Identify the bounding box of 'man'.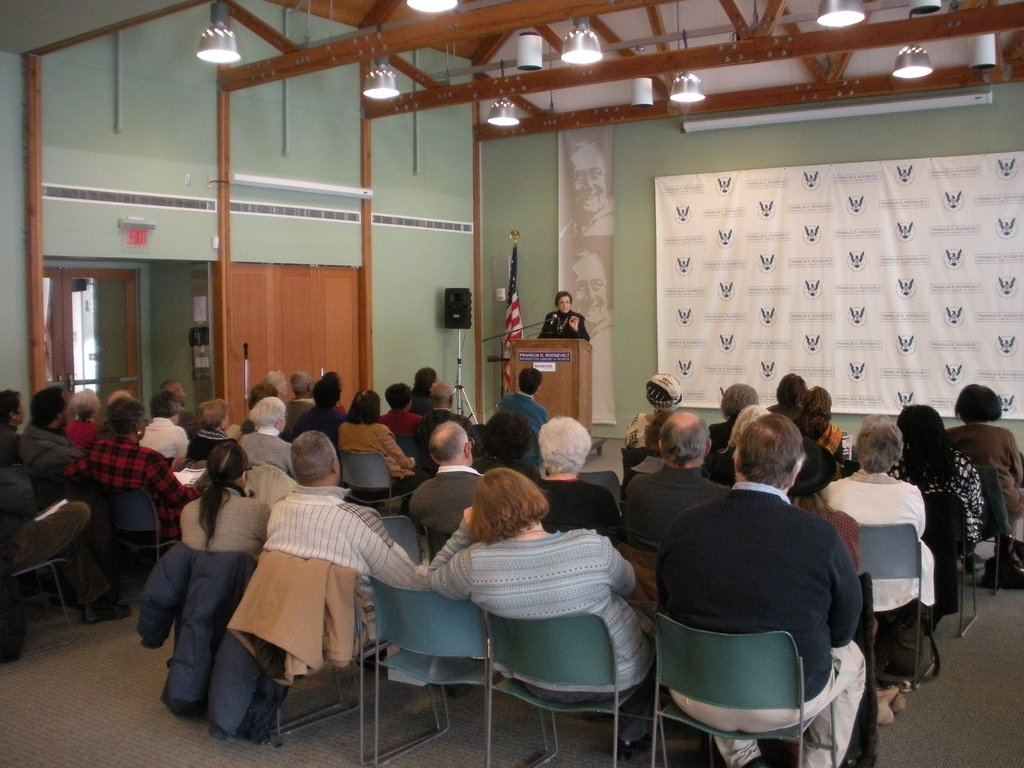
[left=17, top=382, right=84, bottom=476].
